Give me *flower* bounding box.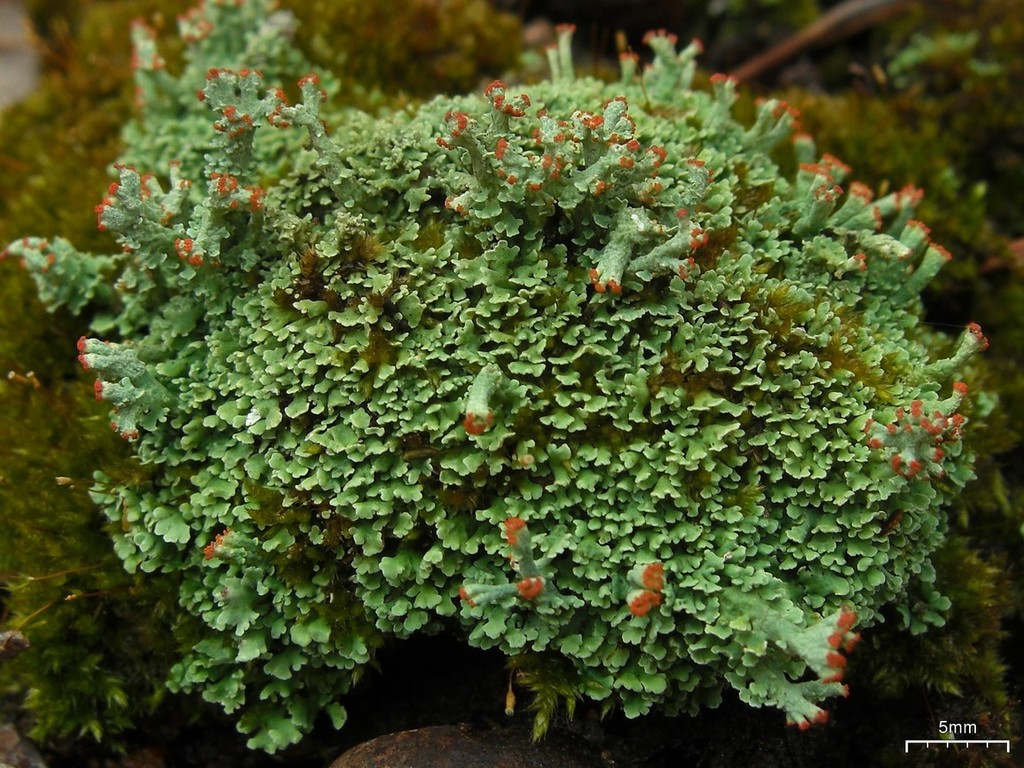
box=[77, 352, 102, 369].
